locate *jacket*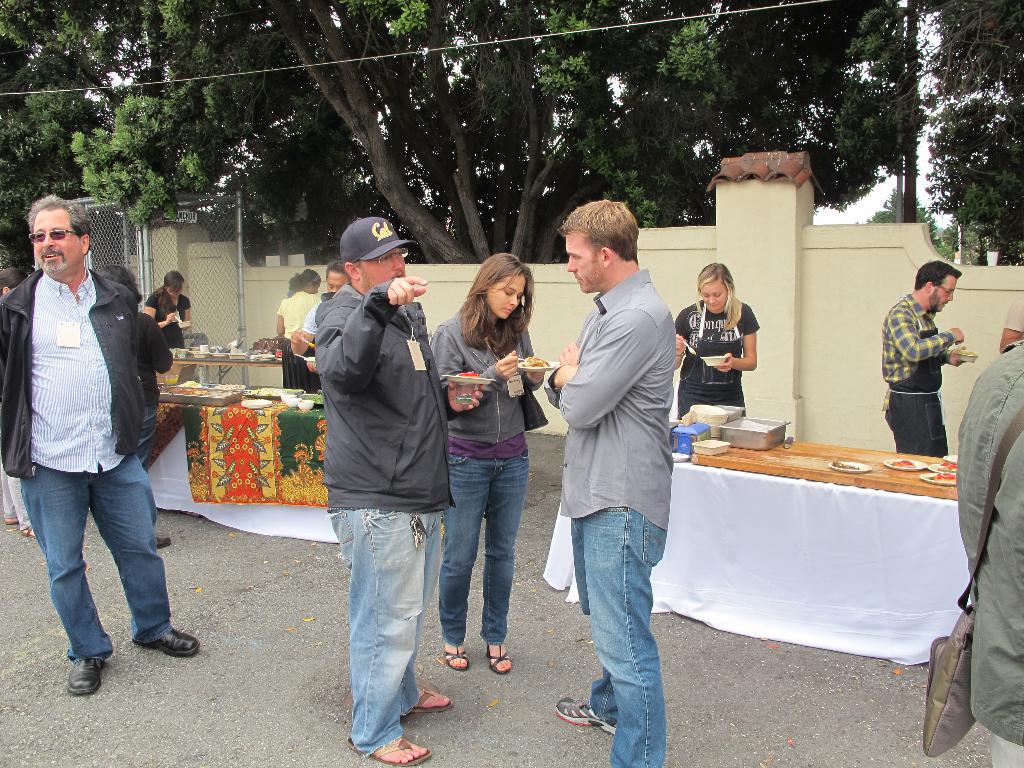
[left=5, top=238, right=162, bottom=484]
